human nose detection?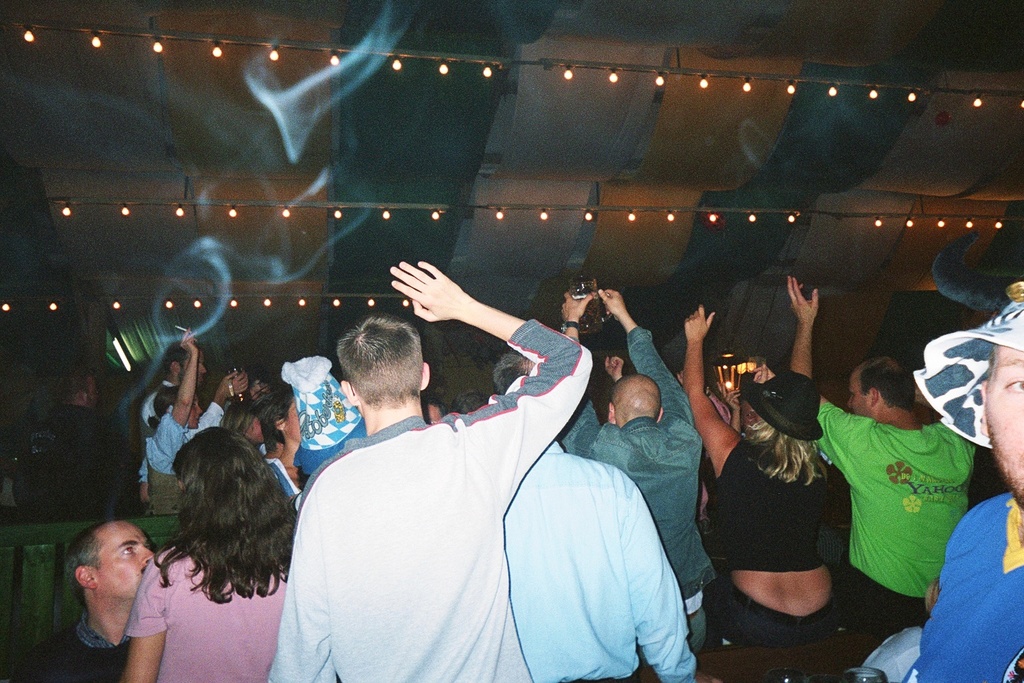
(141,547,157,566)
